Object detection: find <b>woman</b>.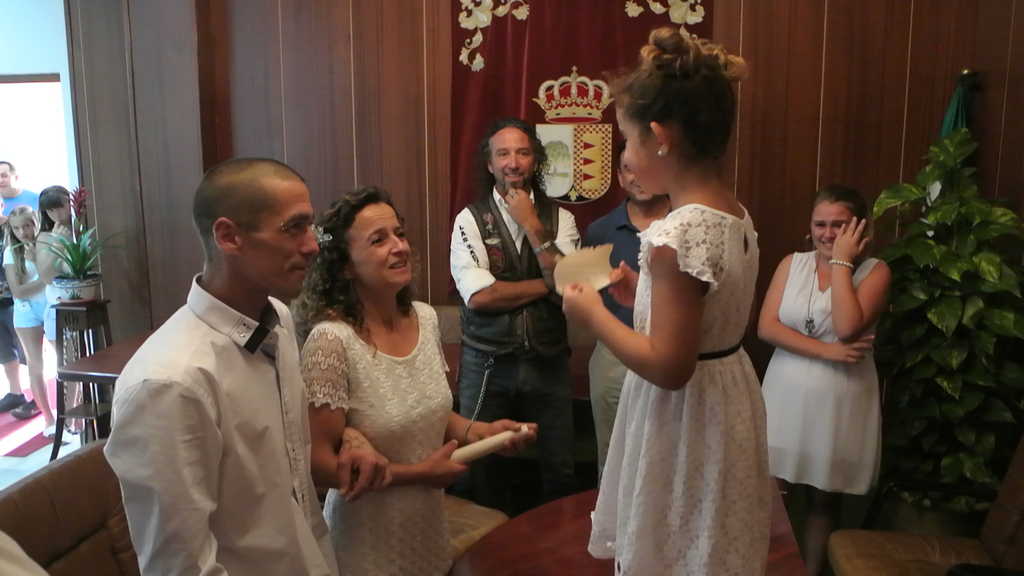
Rect(761, 184, 893, 575).
